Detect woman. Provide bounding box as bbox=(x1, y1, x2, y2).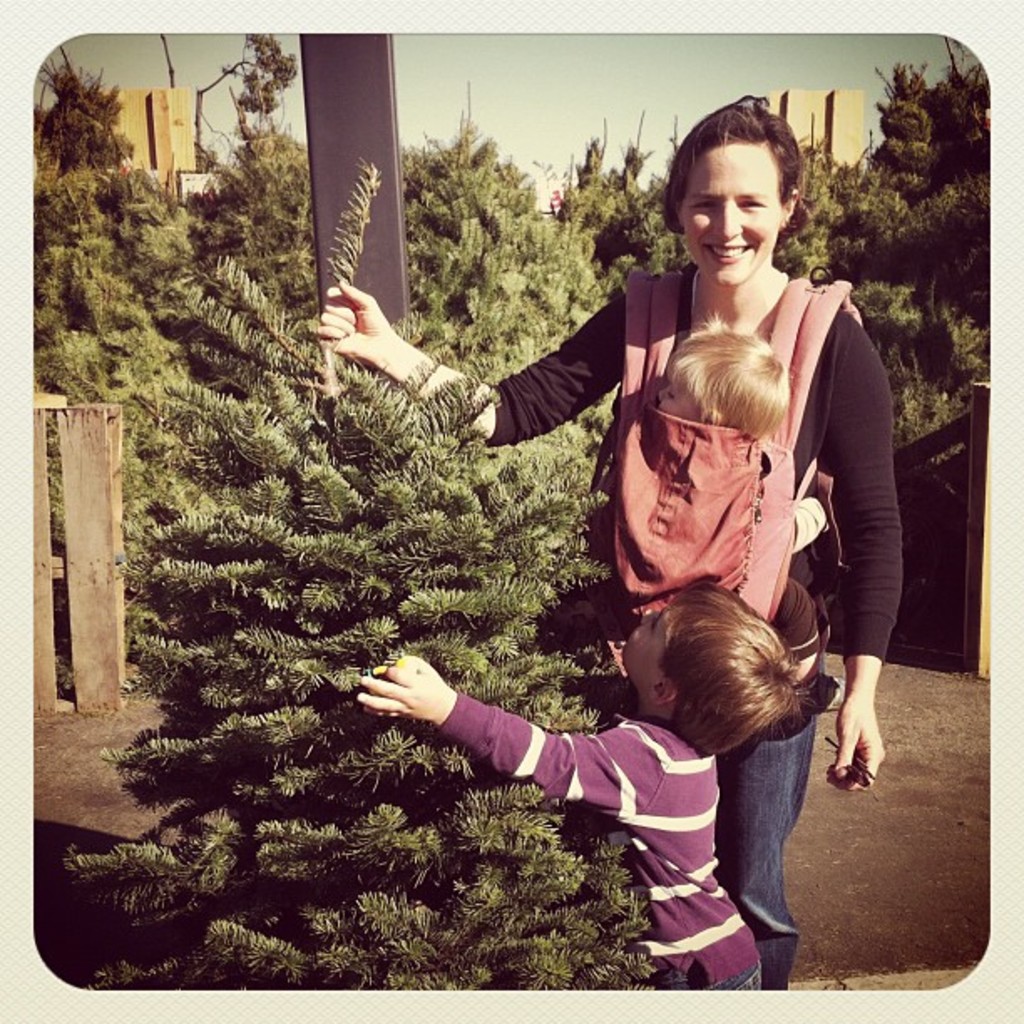
bbox=(313, 95, 904, 987).
